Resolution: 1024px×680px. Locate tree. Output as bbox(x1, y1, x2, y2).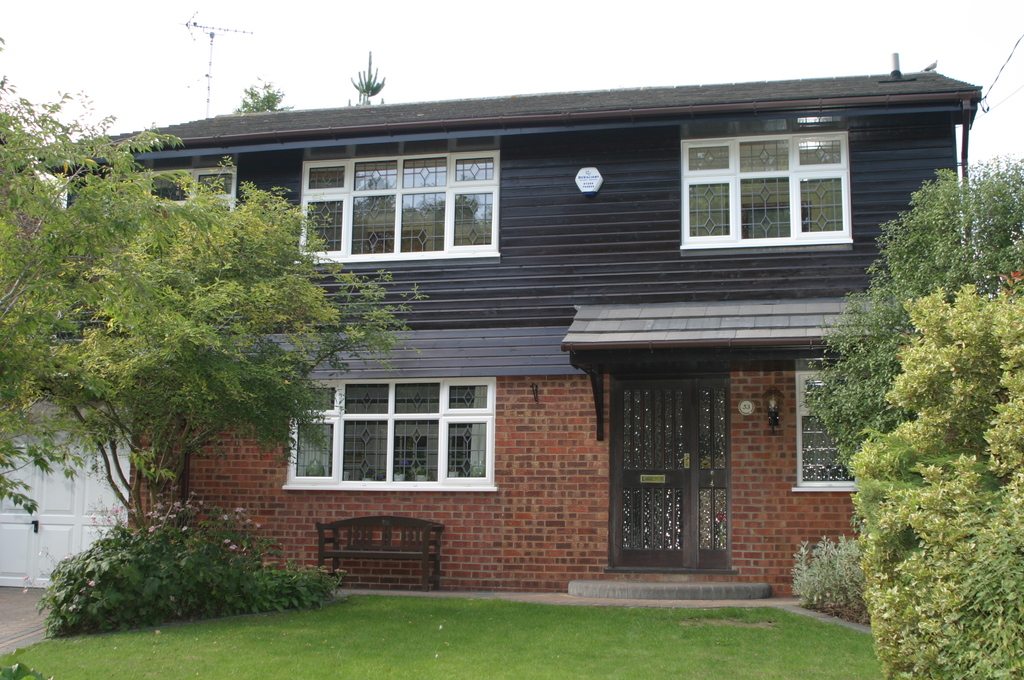
bbox(0, 81, 416, 526).
